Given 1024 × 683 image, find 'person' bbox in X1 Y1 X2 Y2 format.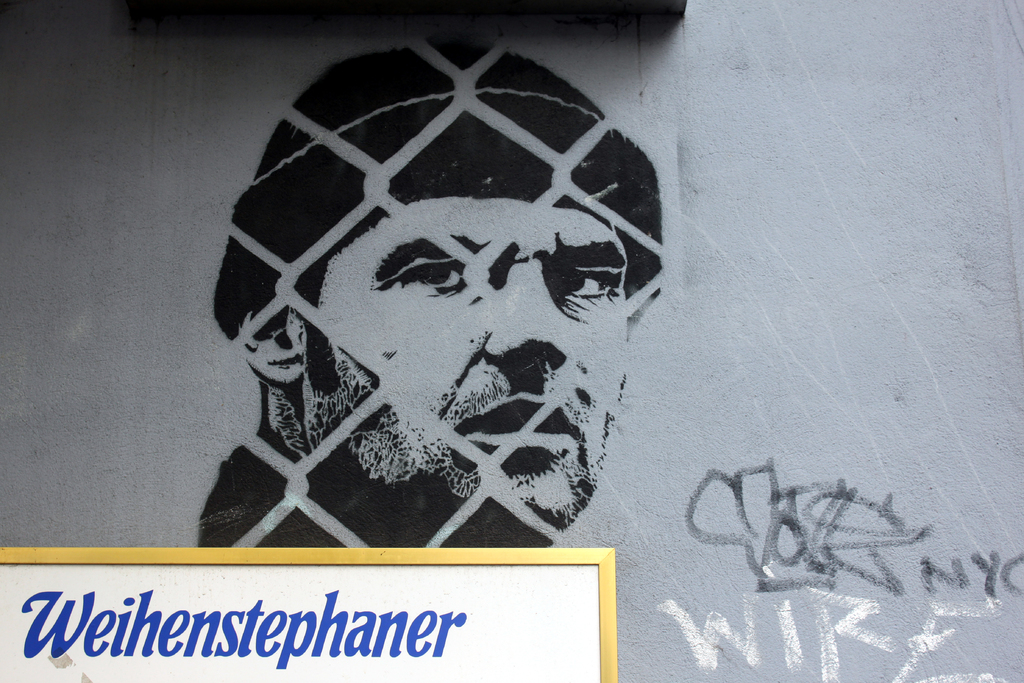
169 48 721 566.
